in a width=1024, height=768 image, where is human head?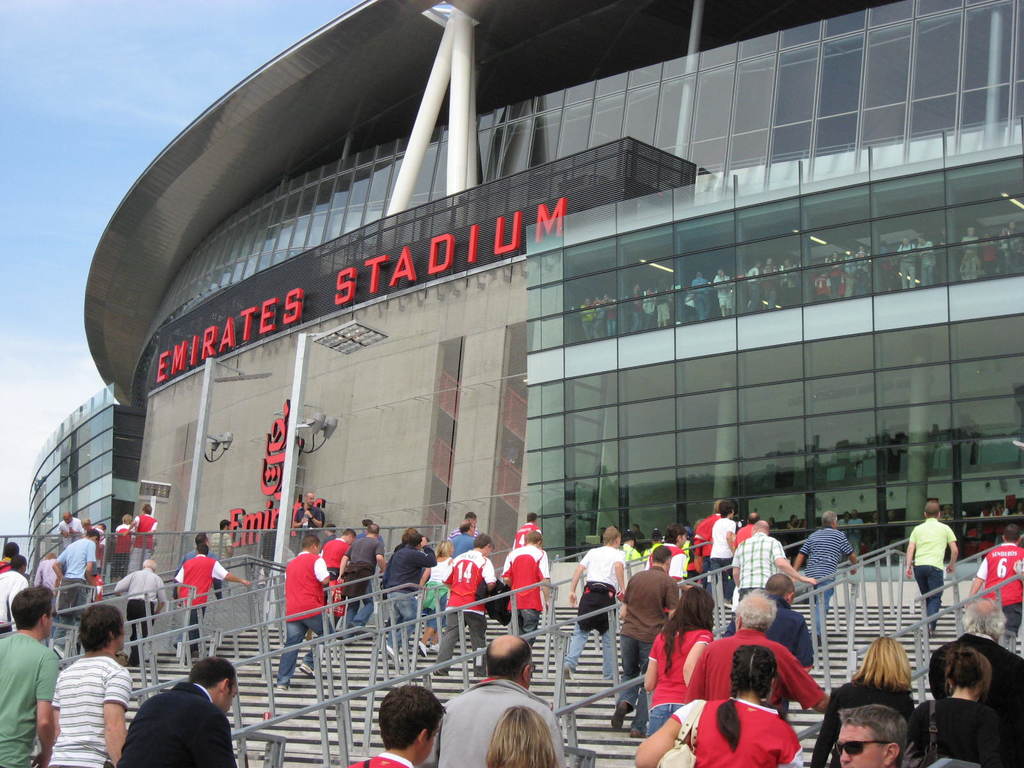
rect(141, 501, 154, 516).
